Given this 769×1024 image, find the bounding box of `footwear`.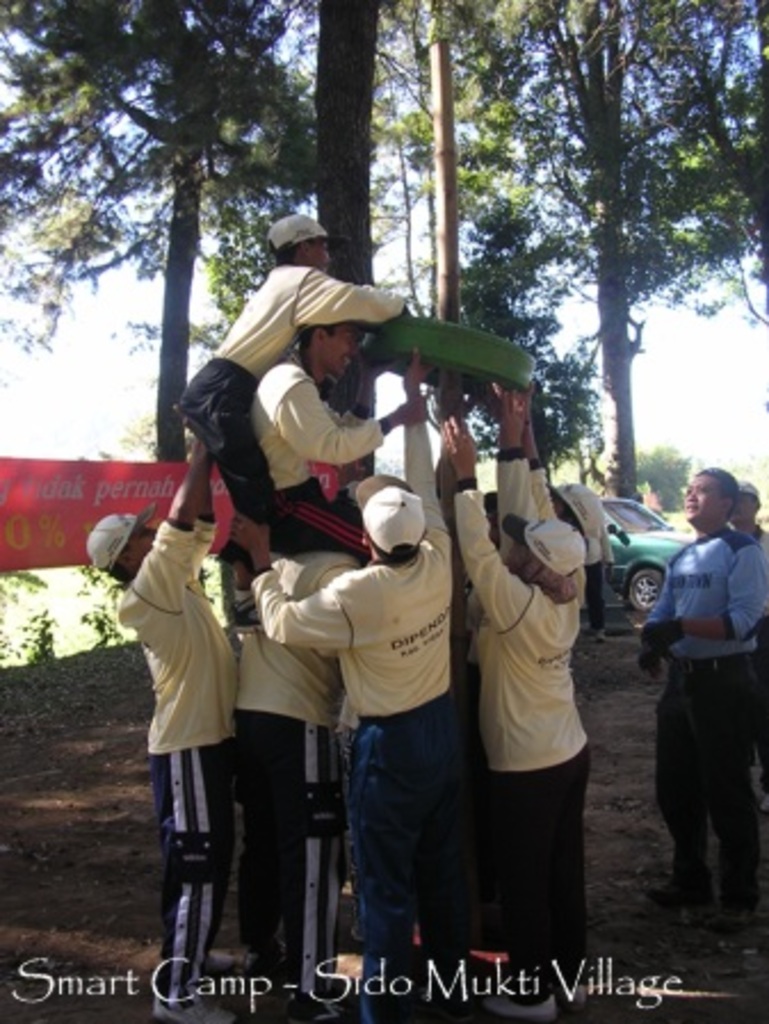
crop(712, 910, 758, 937).
